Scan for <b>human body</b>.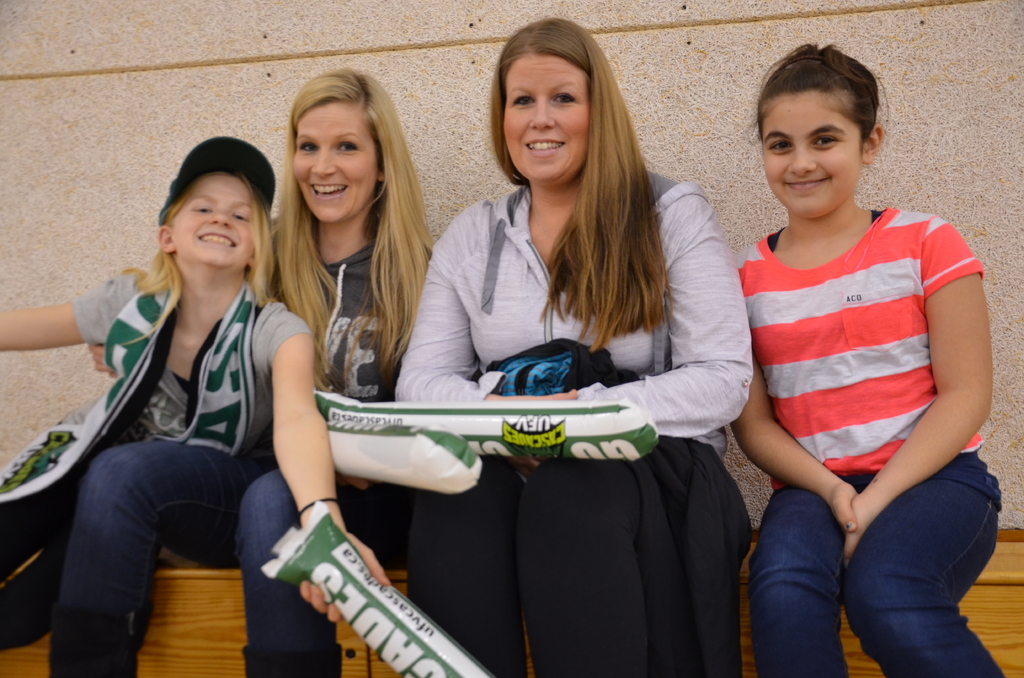
Scan result: (x1=92, y1=63, x2=447, y2=677).
